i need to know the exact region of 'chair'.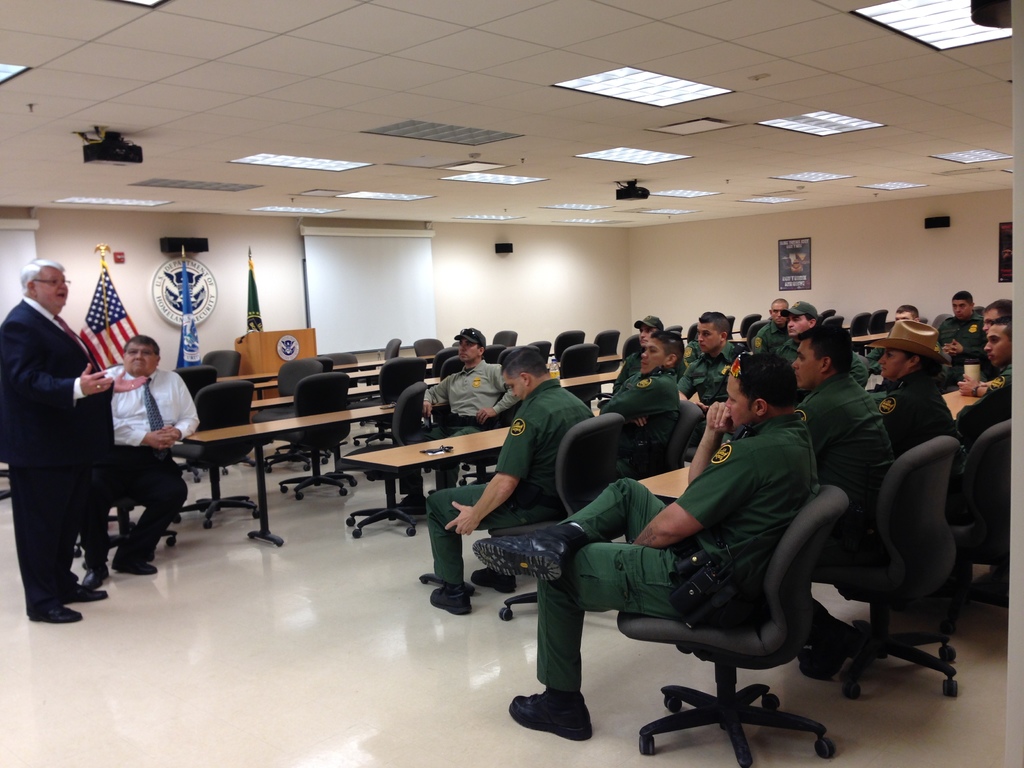
Region: {"x1": 201, "y1": 351, "x2": 244, "y2": 383}.
